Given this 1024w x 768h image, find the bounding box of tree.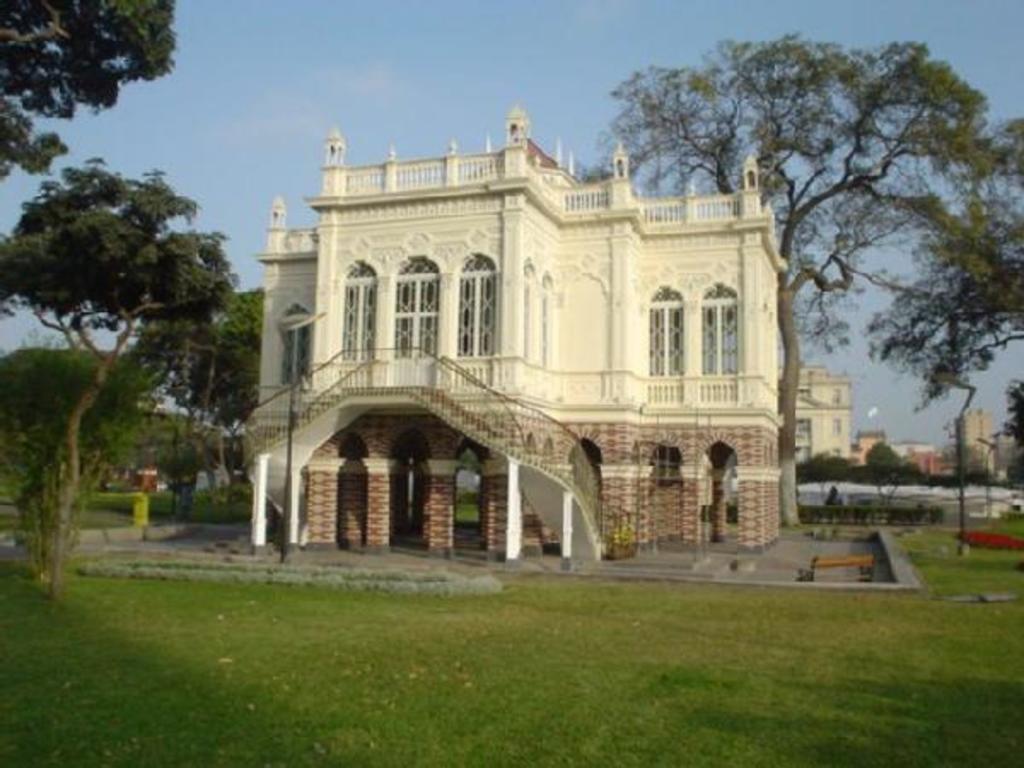
box(108, 386, 239, 522).
